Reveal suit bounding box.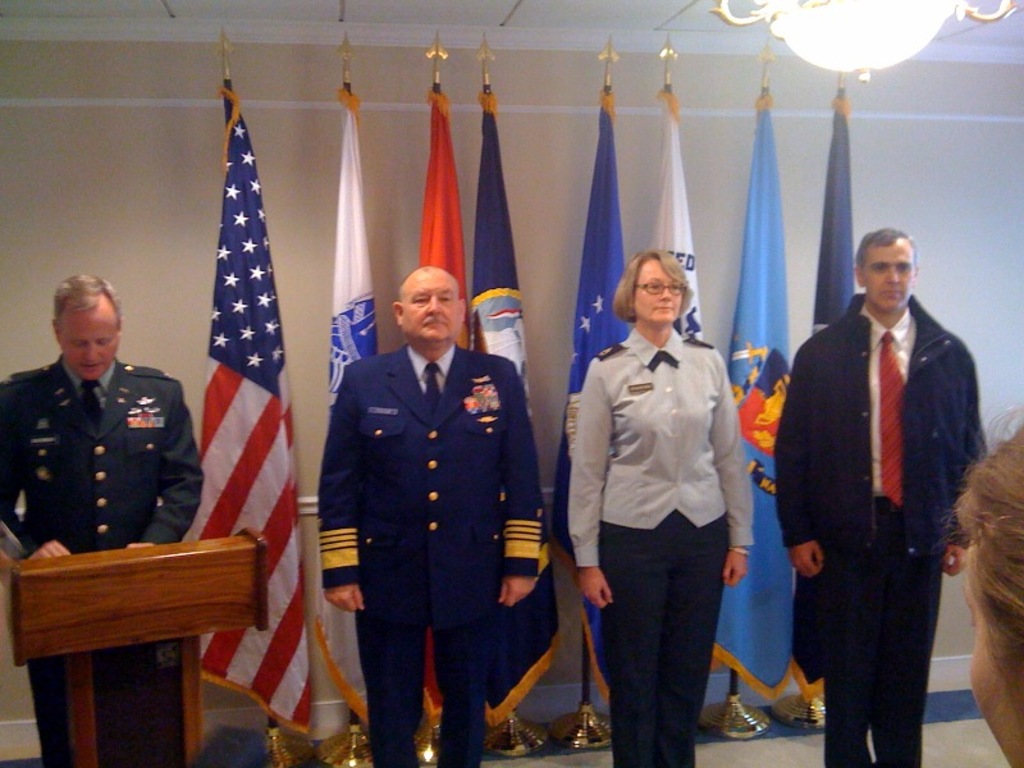
Revealed: [312,342,552,767].
